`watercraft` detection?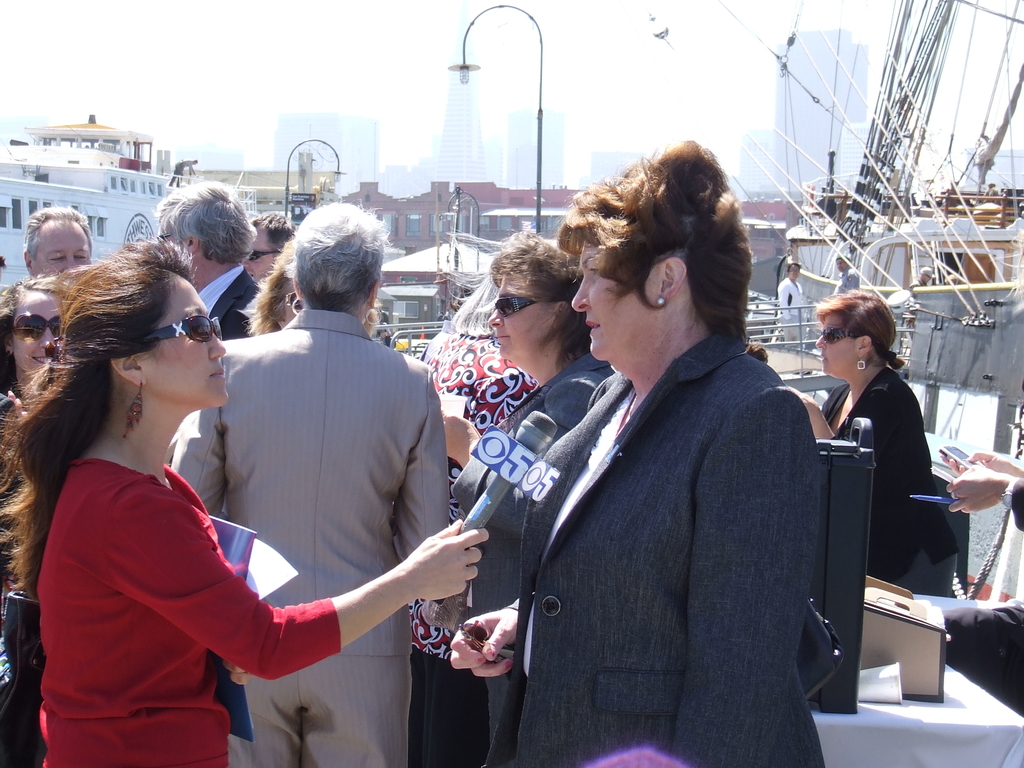
(772, 7, 1023, 450)
